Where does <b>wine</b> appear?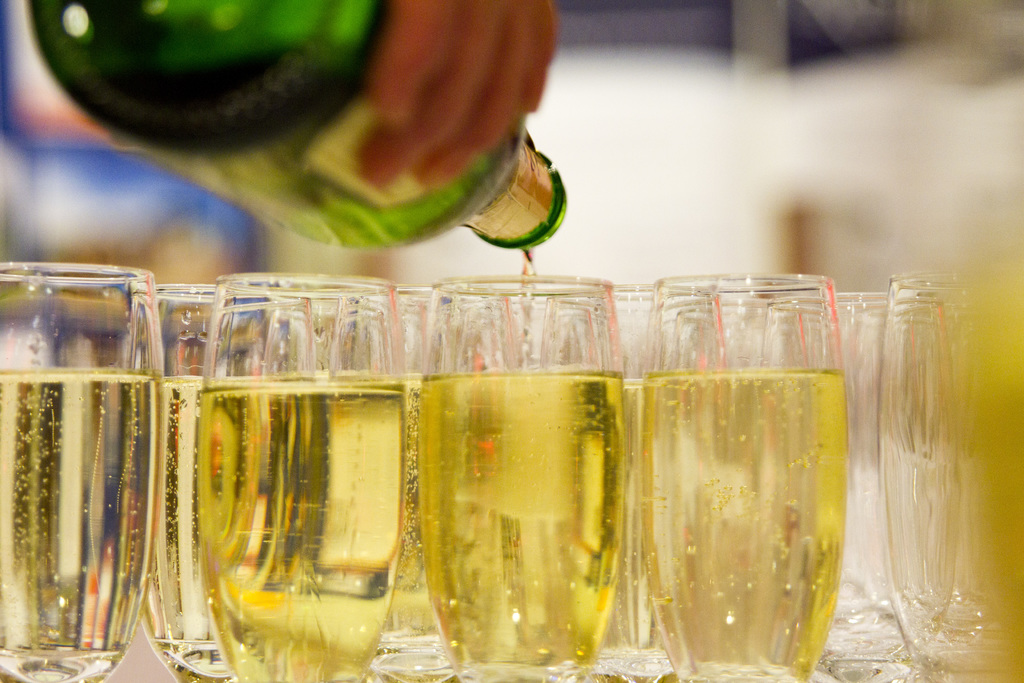
Appears at left=134, top=375, right=235, bottom=682.
